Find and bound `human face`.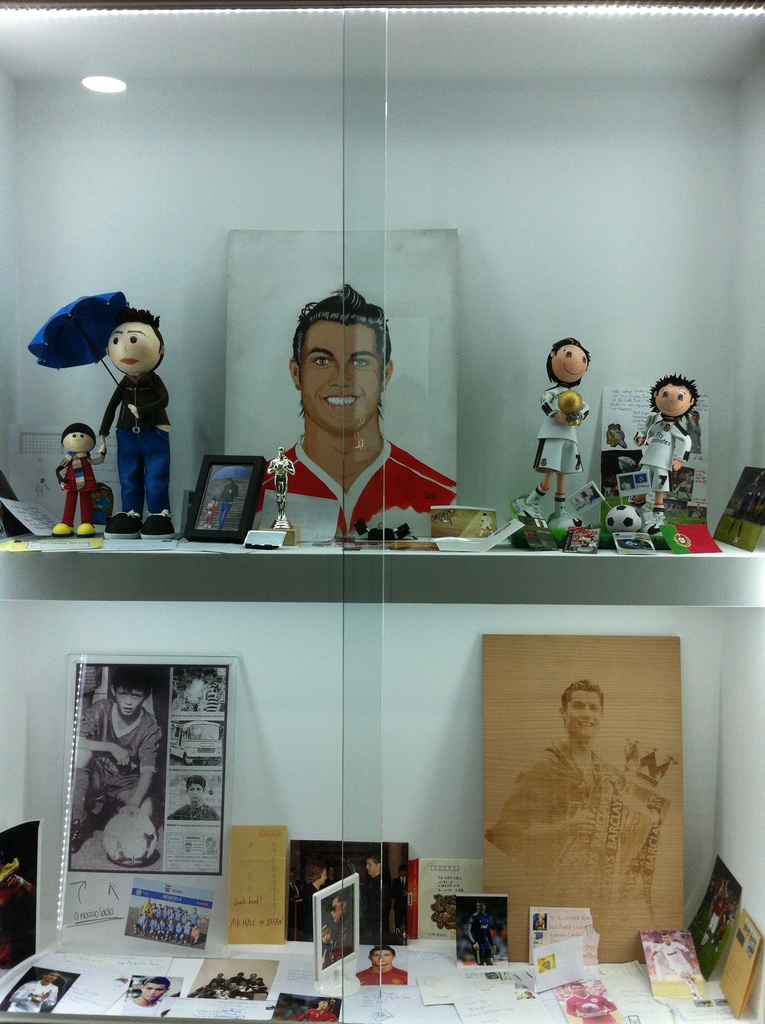
Bound: pyautogui.locateOnScreen(303, 321, 378, 436).
